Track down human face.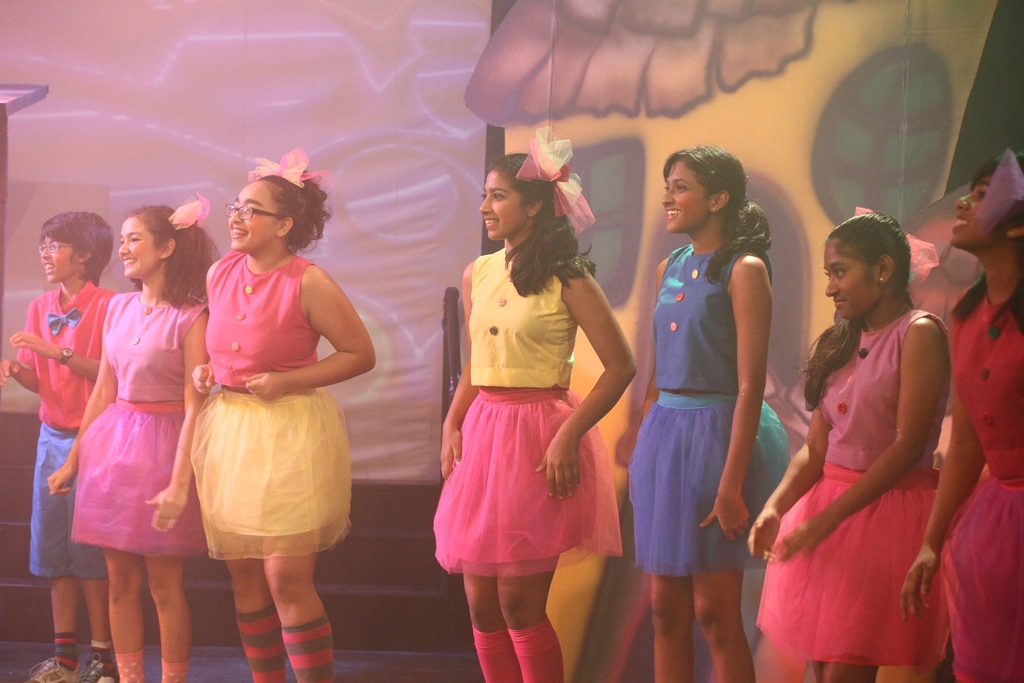
Tracked to (118, 222, 159, 276).
